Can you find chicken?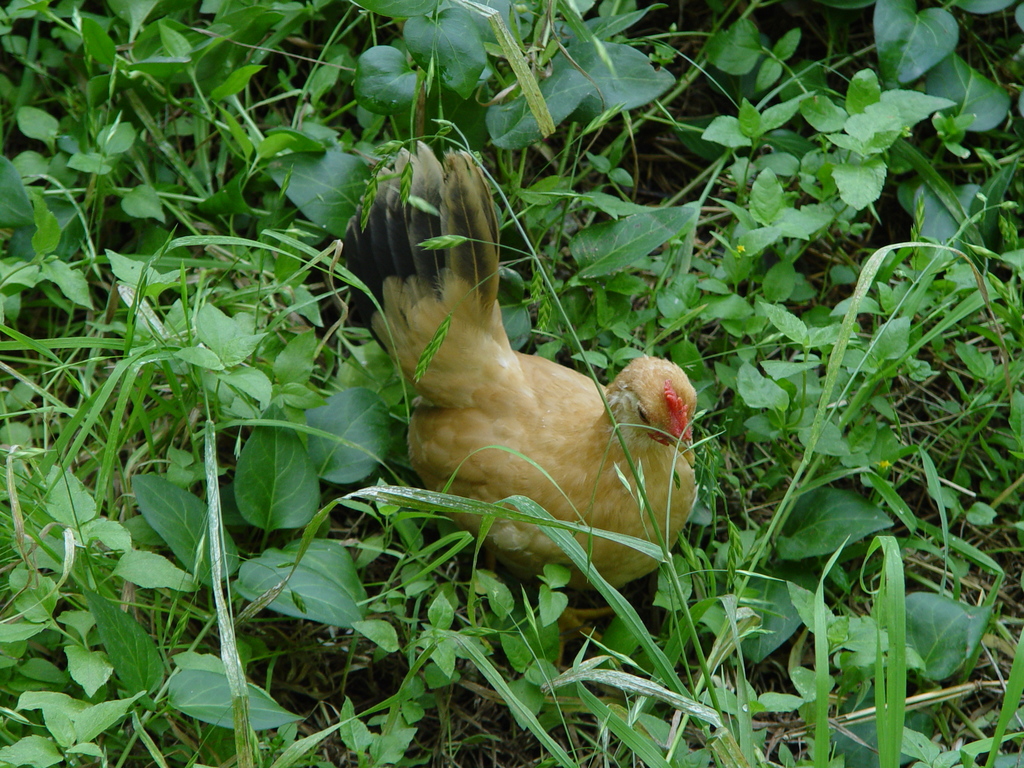
Yes, bounding box: pyautogui.locateOnScreen(298, 140, 707, 625).
